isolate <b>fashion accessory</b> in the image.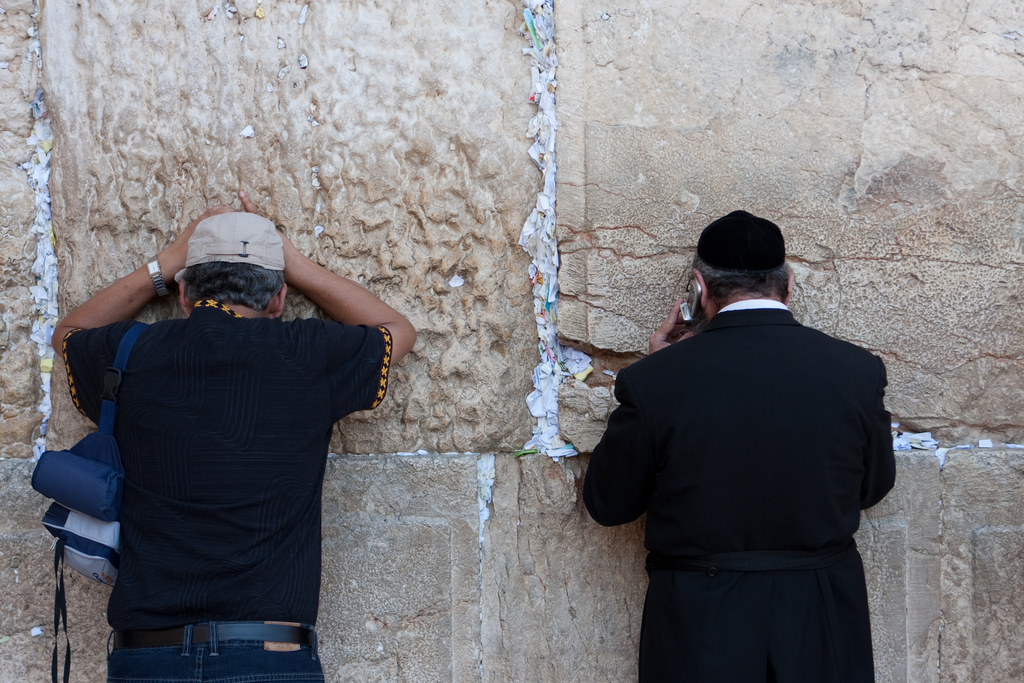
Isolated region: rect(175, 211, 286, 279).
